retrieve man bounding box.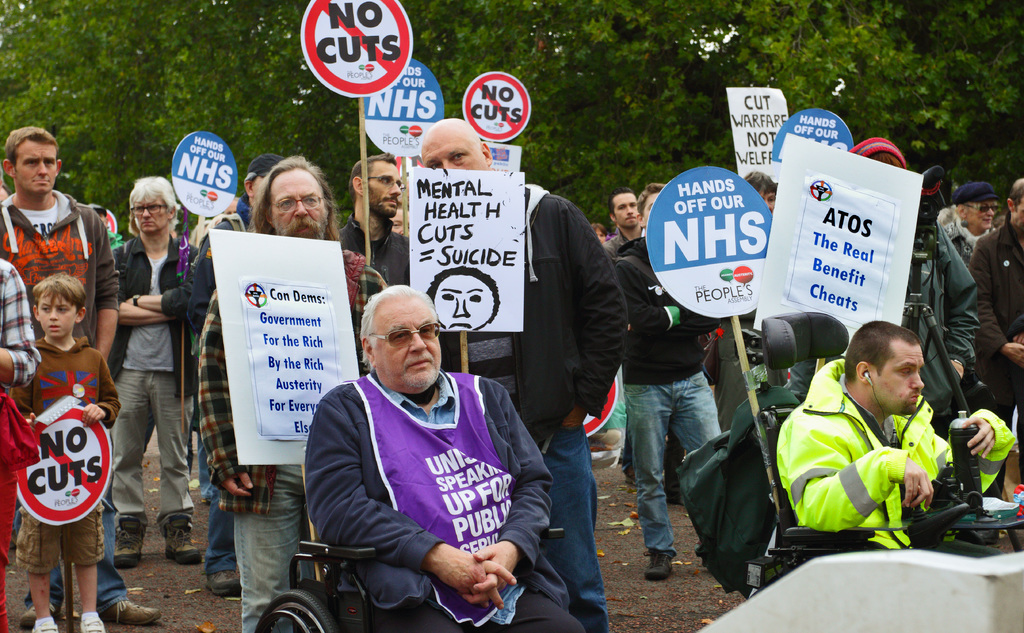
Bounding box: {"left": 970, "top": 176, "right": 1023, "bottom": 504}.
